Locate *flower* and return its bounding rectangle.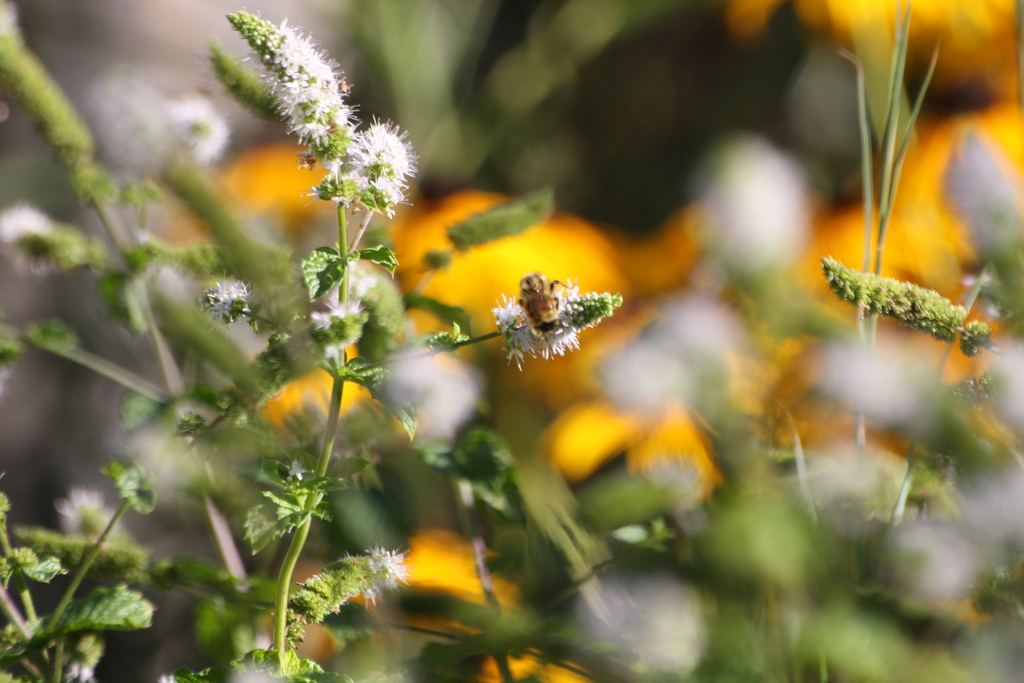
118/460/163/509.
